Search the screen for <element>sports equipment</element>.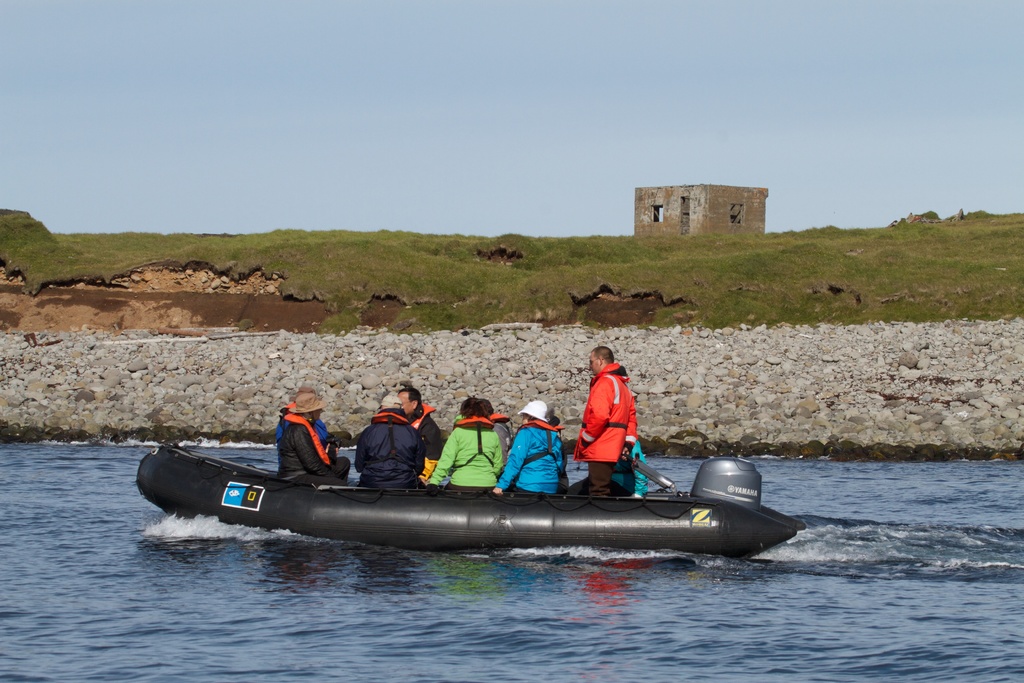
Found at bbox(139, 444, 806, 555).
